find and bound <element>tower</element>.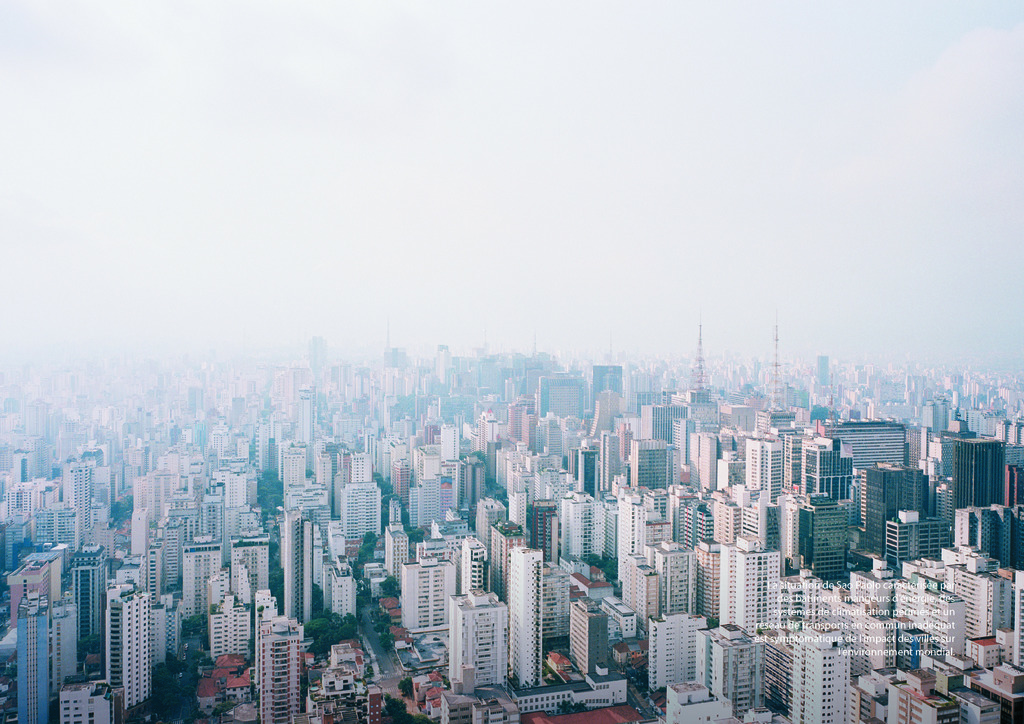
Bound: 648,540,700,609.
